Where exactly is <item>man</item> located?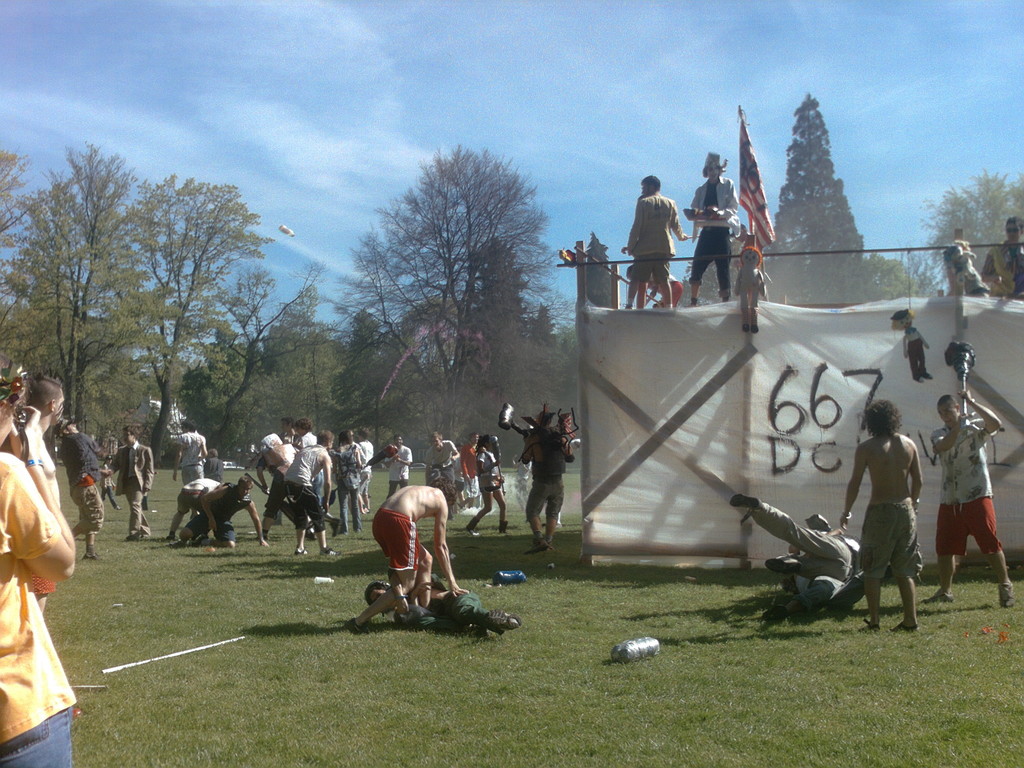
Its bounding box is 664 142 739 310.
